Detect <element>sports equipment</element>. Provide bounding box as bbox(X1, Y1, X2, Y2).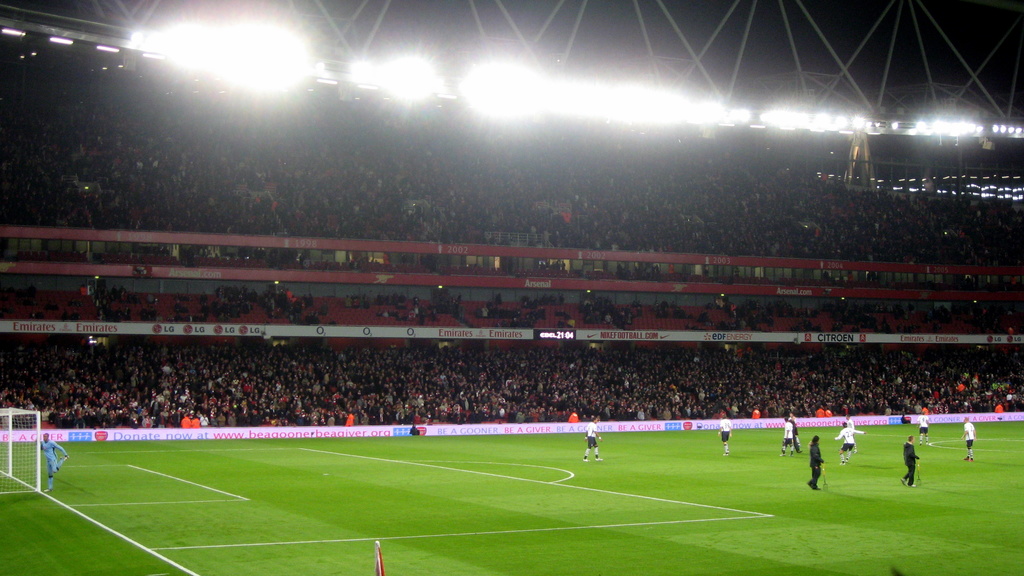
bbox(915, 458, 923, 486).
